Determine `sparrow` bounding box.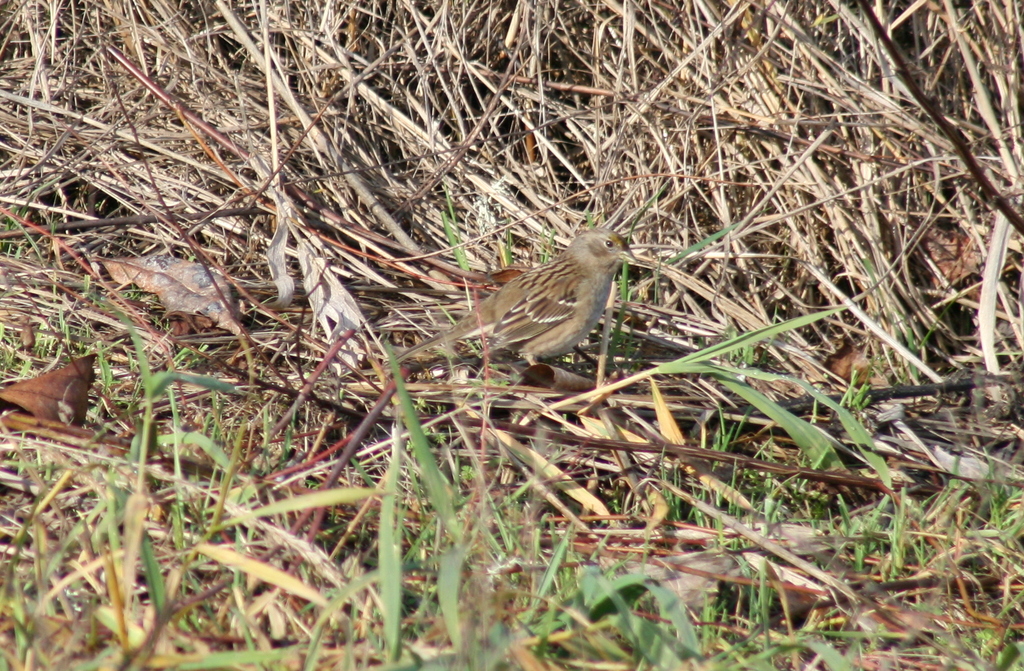
Determined: box=[407, 219, 645, 387].
